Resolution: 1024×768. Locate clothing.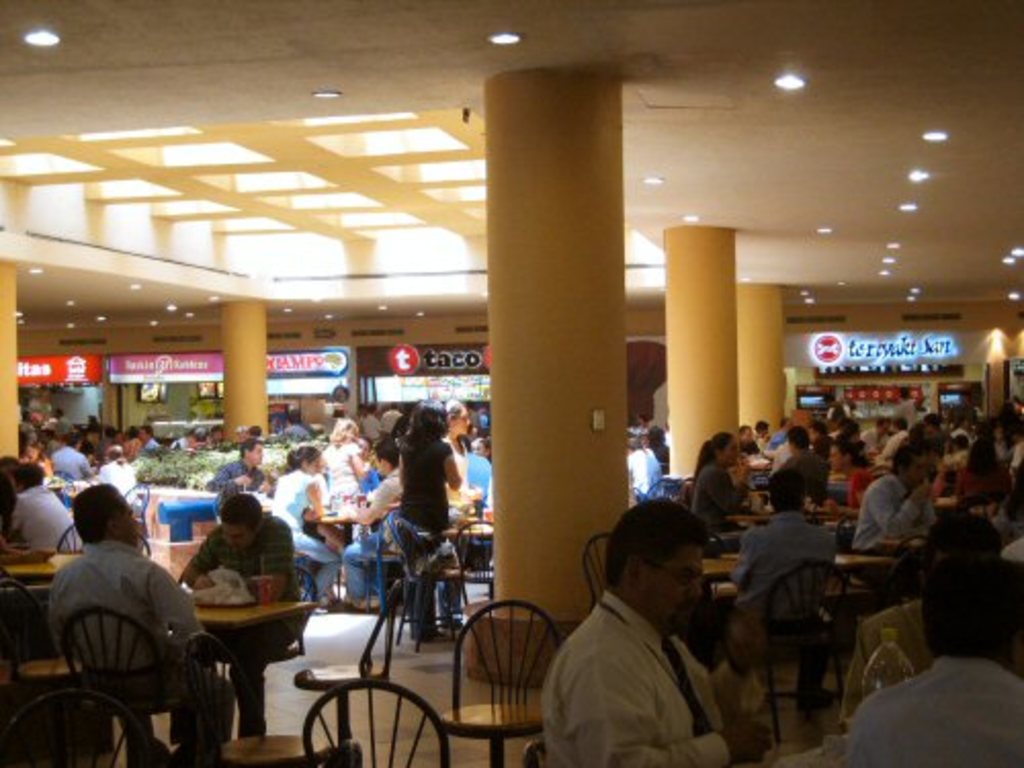
x1=877, y1=428, x2=911, y2=465.
